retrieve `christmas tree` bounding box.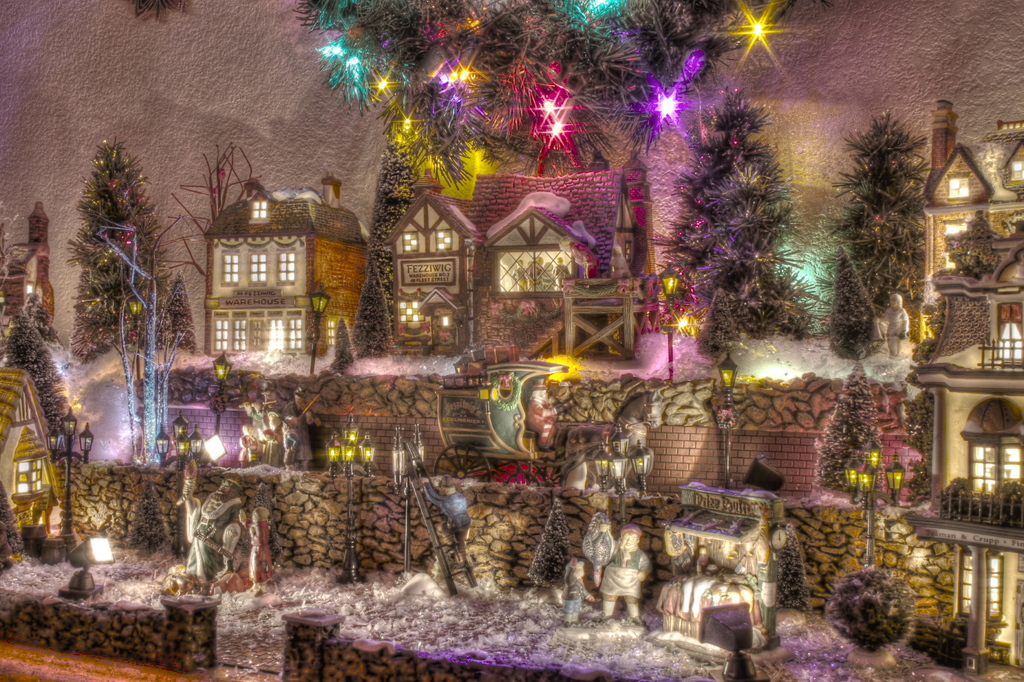
Bounding box: Rect(352, 96, 428, 357).
